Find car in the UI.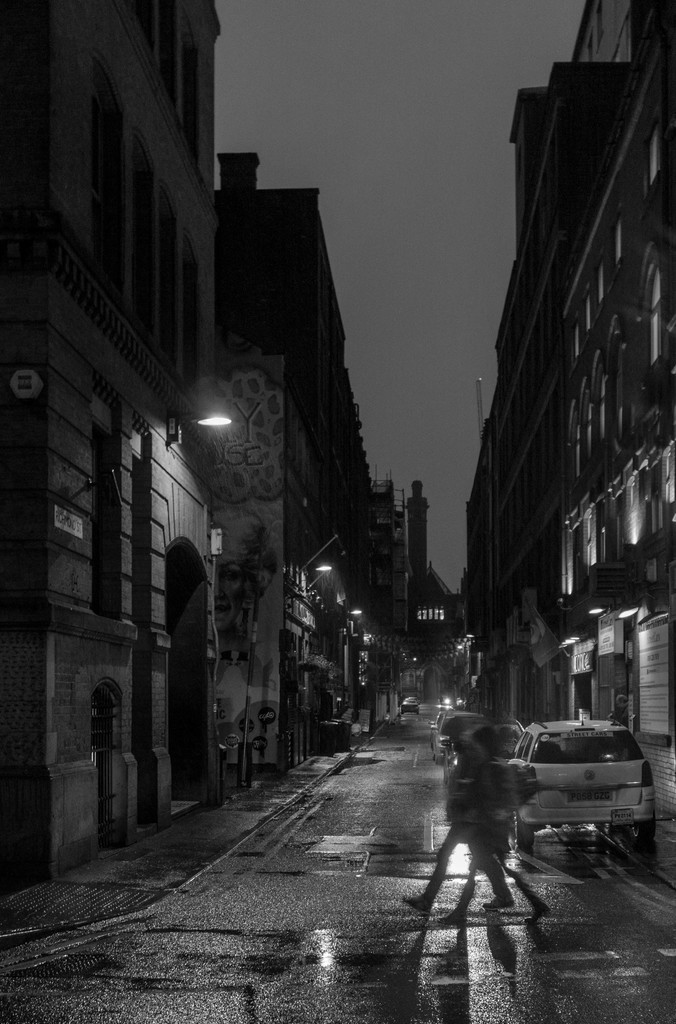
UI element at [left=441, top=717, right=527, bottom=784].
